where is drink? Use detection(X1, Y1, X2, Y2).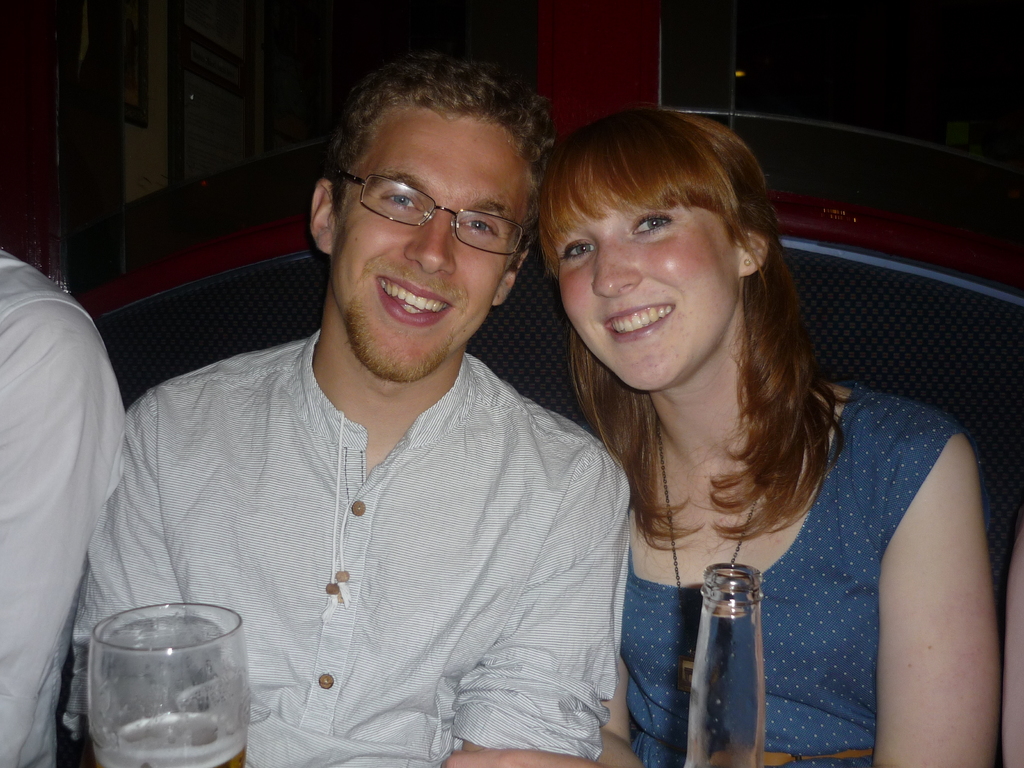
detection(100, 710, 245, 767).
